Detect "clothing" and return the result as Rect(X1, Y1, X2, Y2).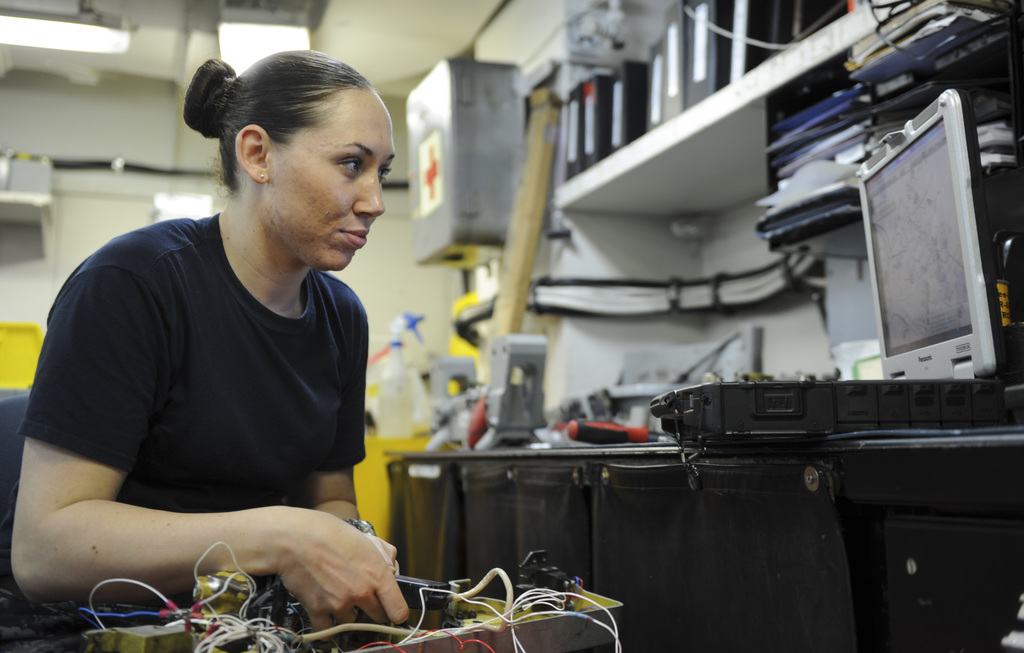
Rect(25, 165, 396, 588).
